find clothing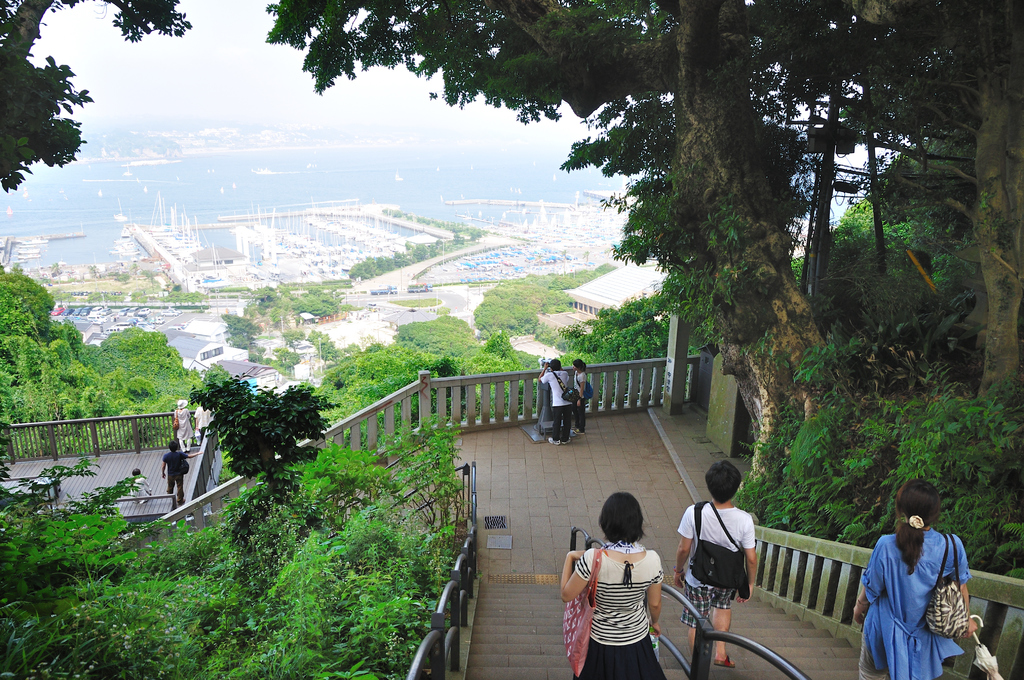
rect(680, 506, 751, 629)
